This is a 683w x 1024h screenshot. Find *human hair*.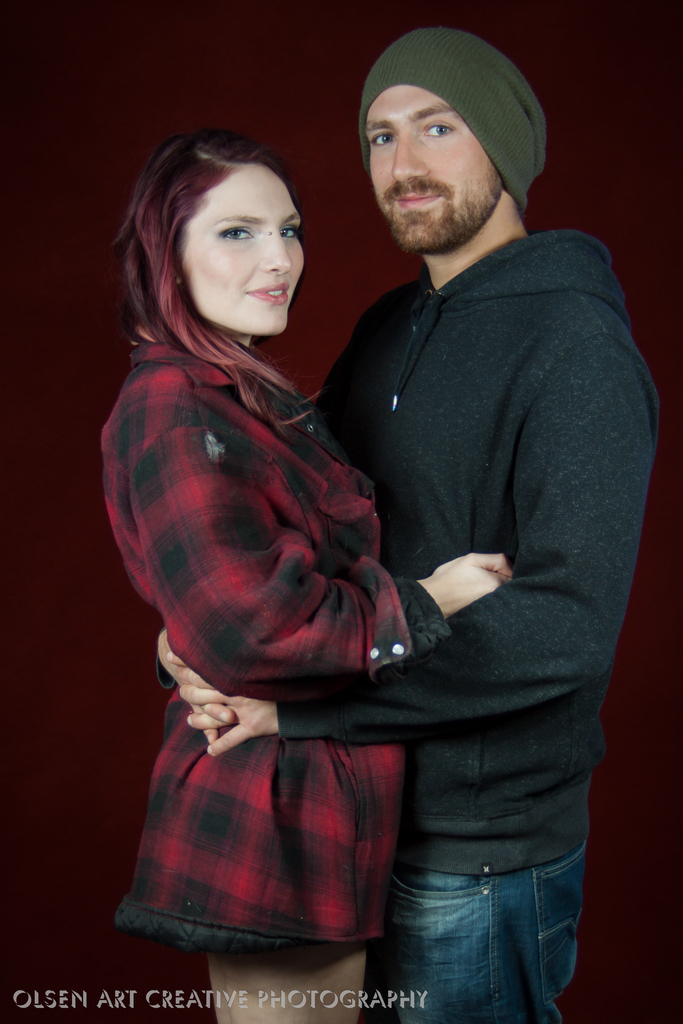
Bounding box: locate(125, 108, 343, 403).
